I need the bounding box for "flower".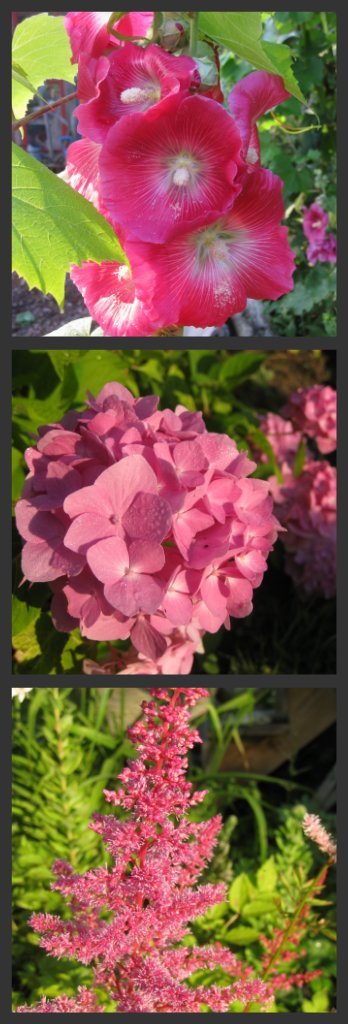
Here it is: (294, 206, 344, 268).
